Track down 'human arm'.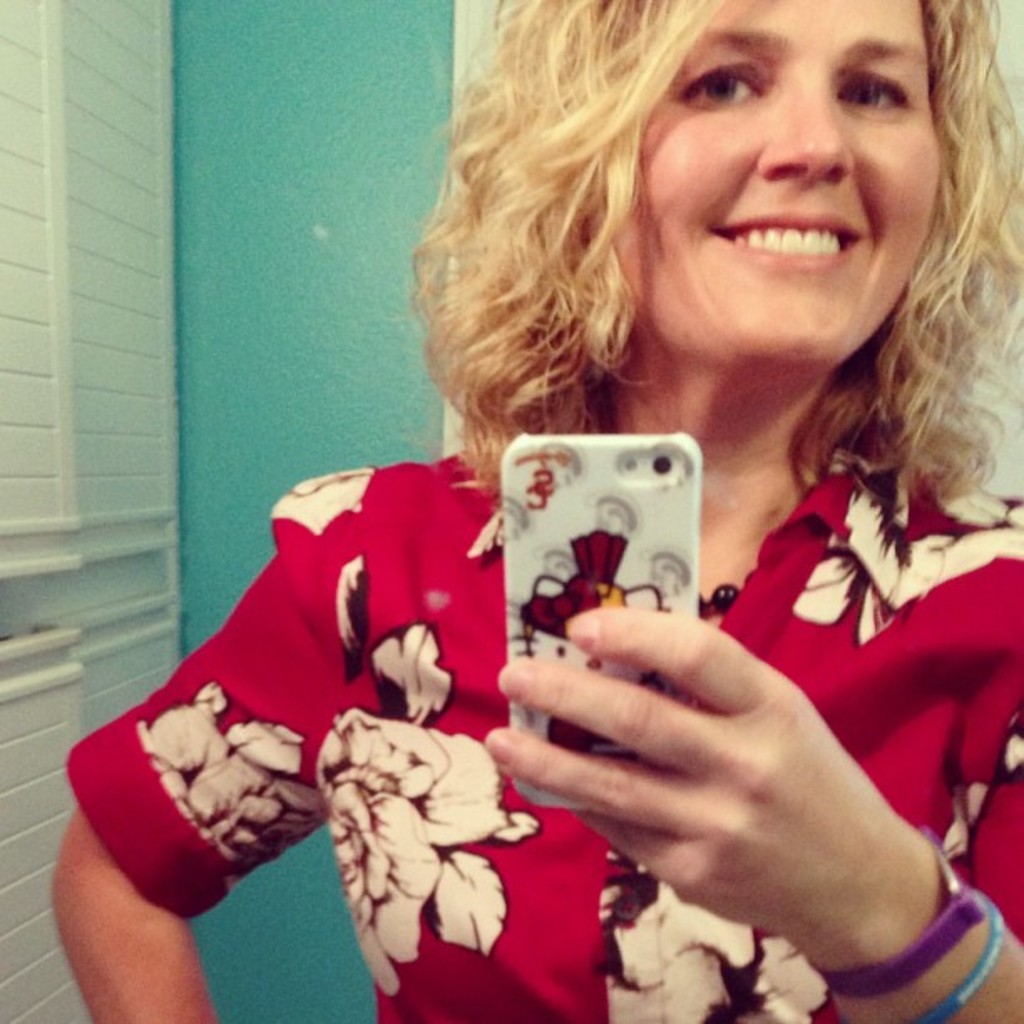
Tracked to <box>465,562,977,987</box>.
